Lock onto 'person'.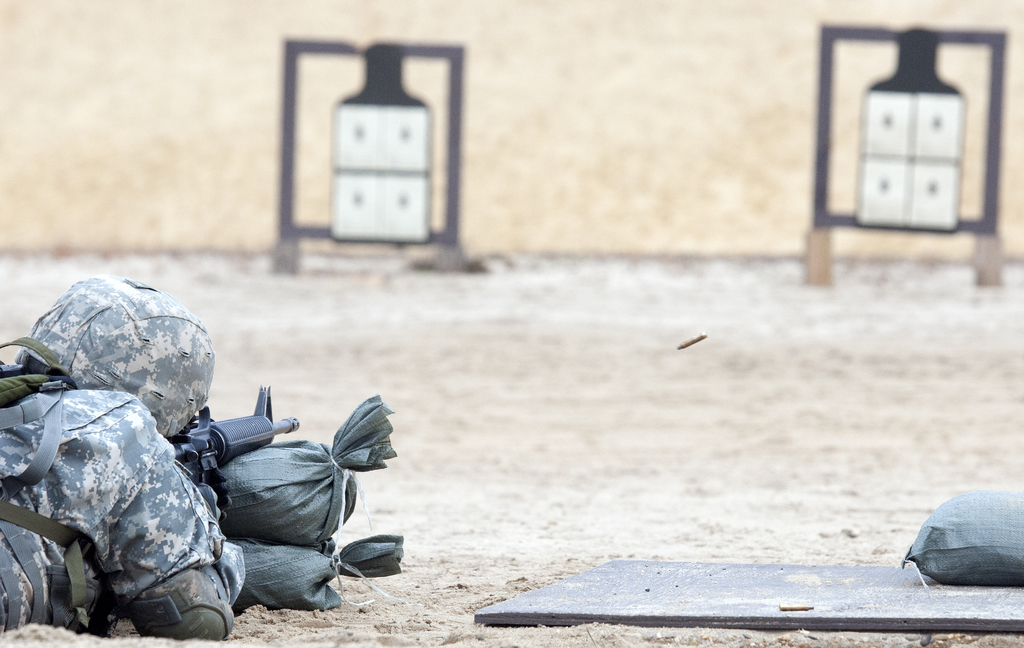
Locked: [40, 308, 332, 647].
